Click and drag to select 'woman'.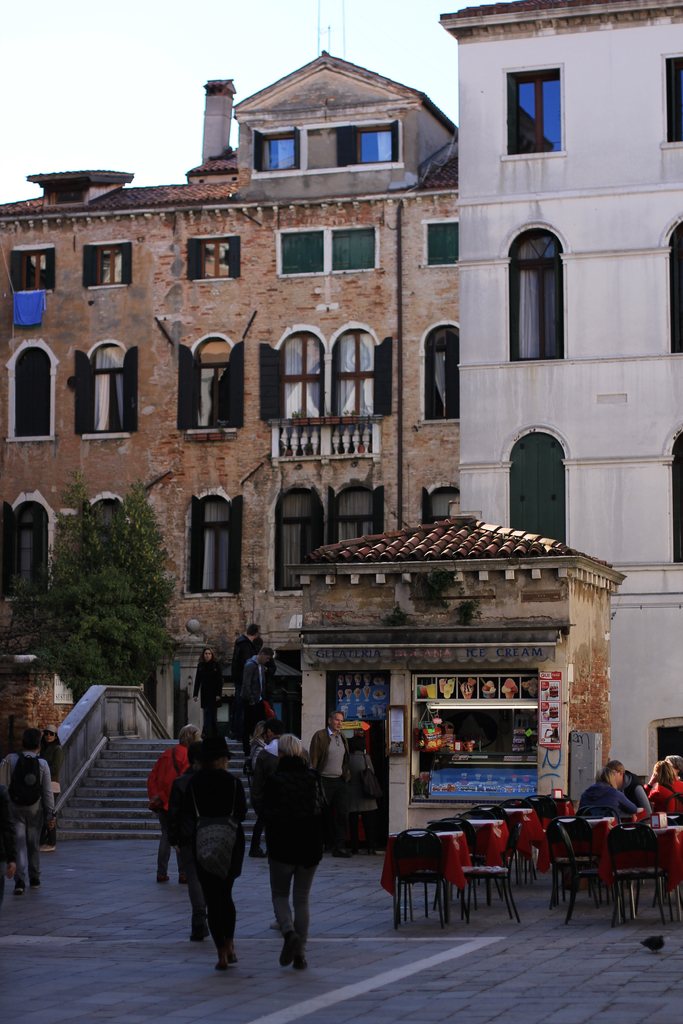
Selection: rect(190, 638, 225, 741).
